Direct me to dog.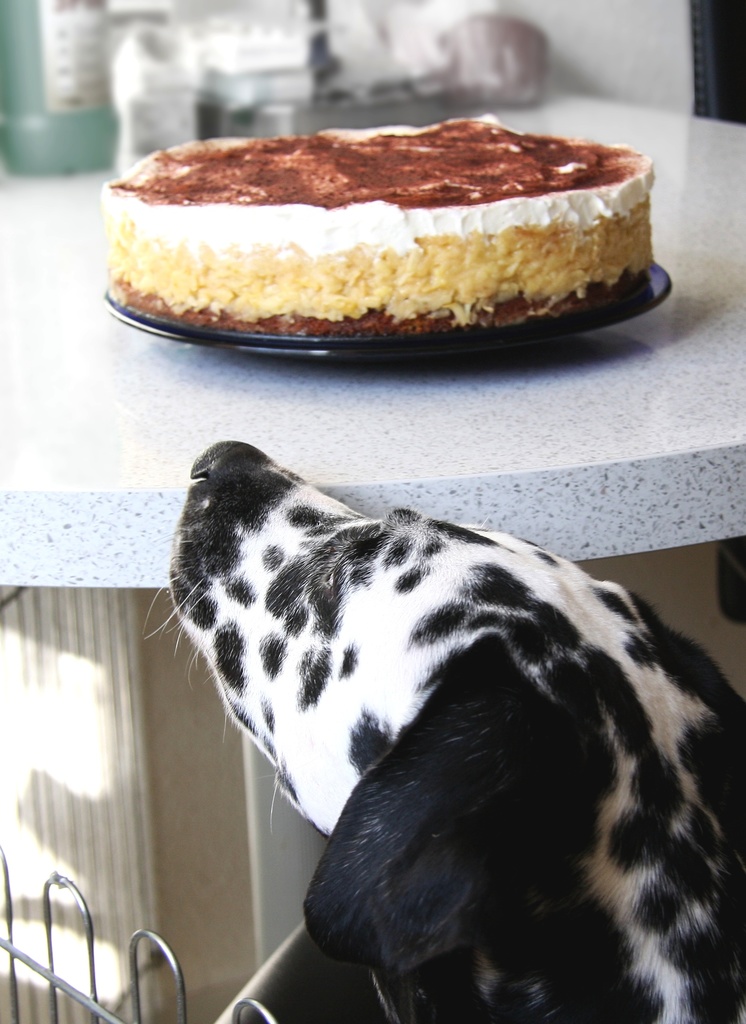
Direction: 138/438/745/1023.
